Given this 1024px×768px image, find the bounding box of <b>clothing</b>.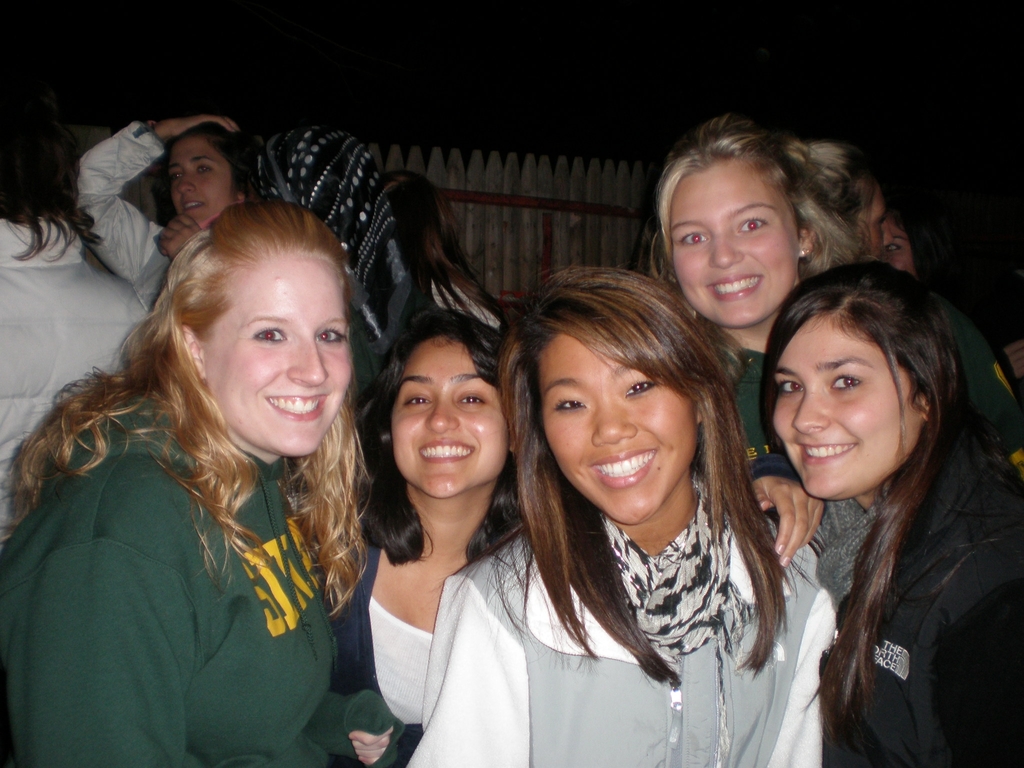
box=[434, 273, 501, 328].
